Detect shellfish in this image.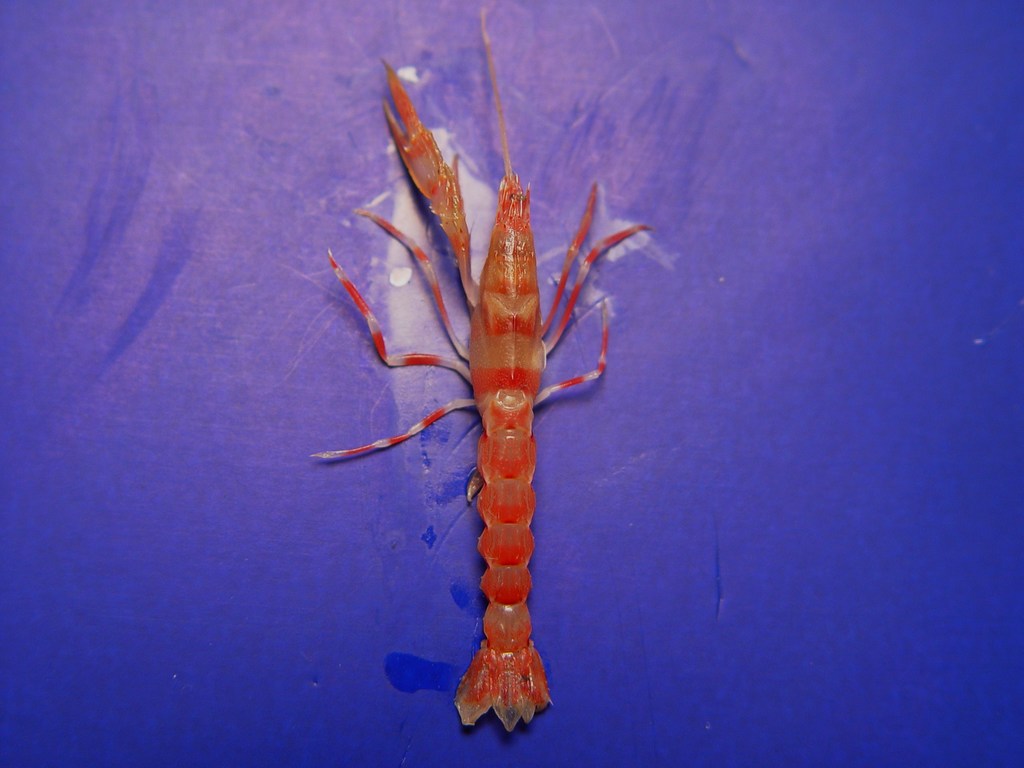
Detection: (305, 3, 652, 730).
